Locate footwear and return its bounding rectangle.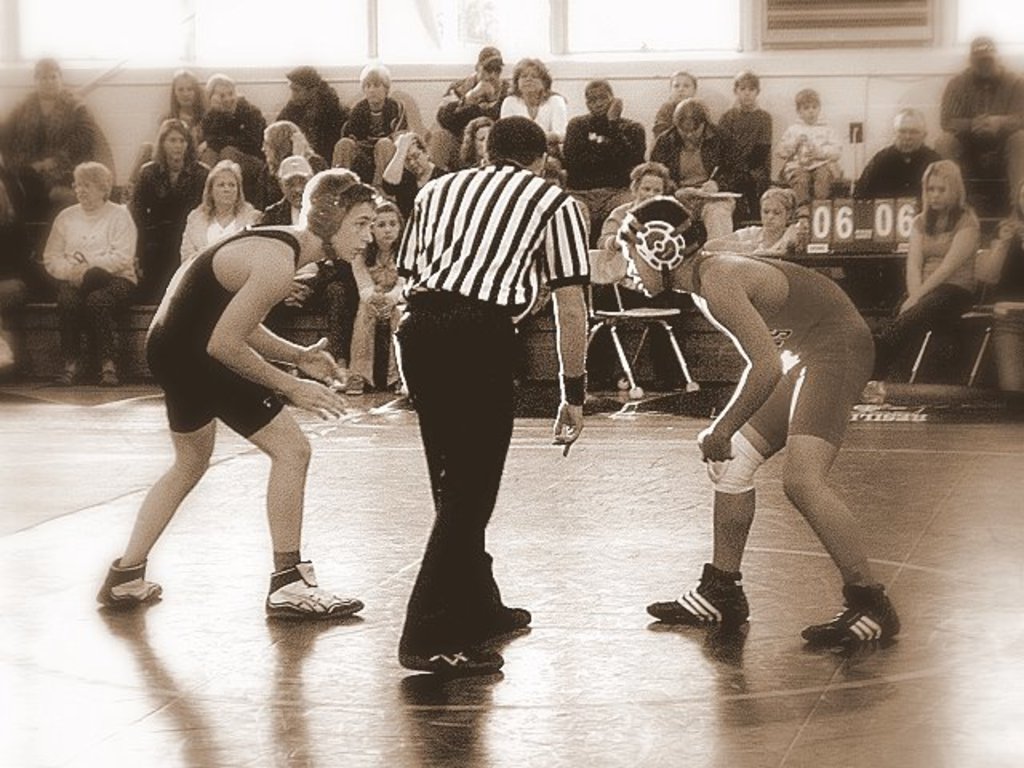
803:581:898:642.
